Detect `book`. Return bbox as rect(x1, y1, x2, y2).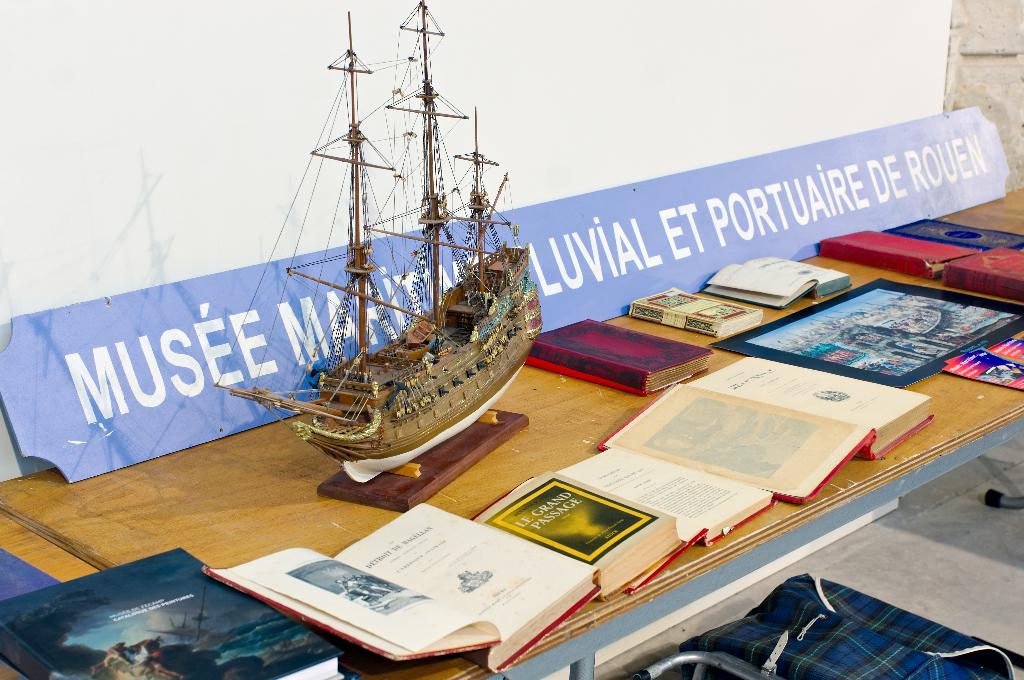
rect(624, 280, 765, 338).
